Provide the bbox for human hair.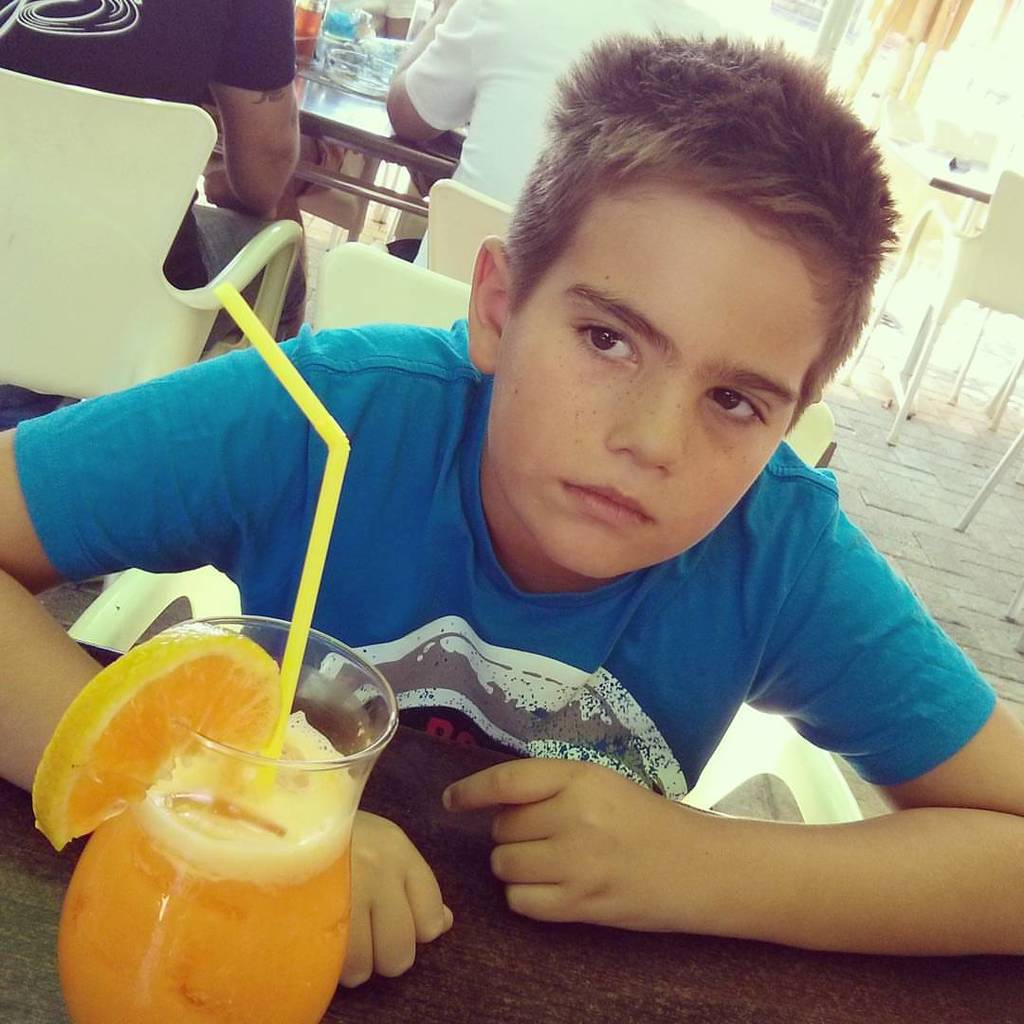
region(504, 25, 874, 436).
